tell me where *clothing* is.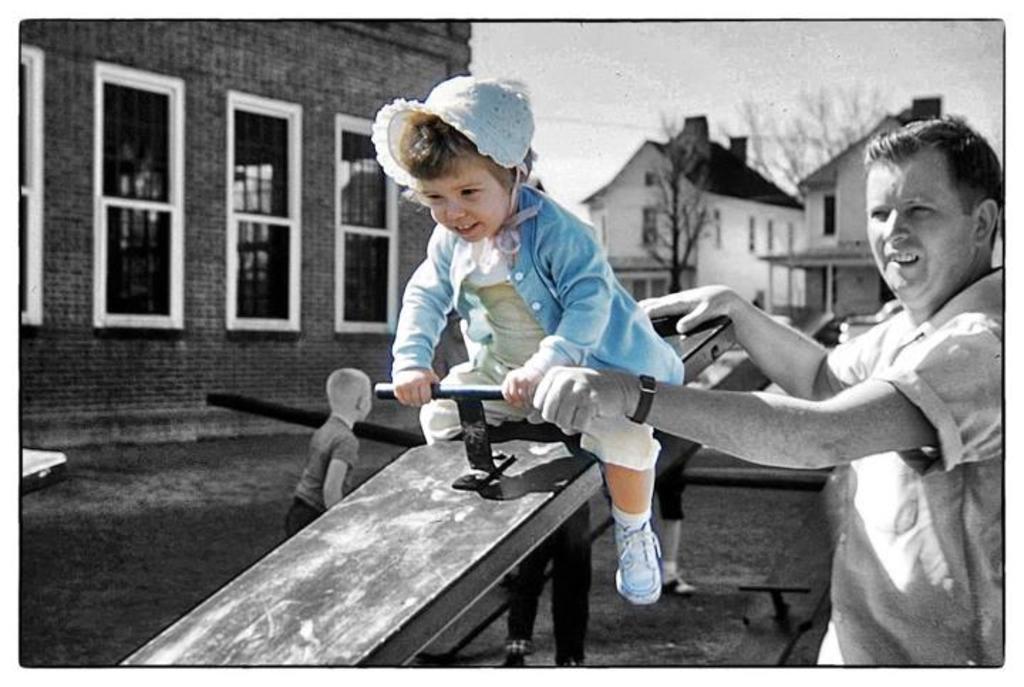
*clothing* is at <region>280, 414, 364, 538</region>.
